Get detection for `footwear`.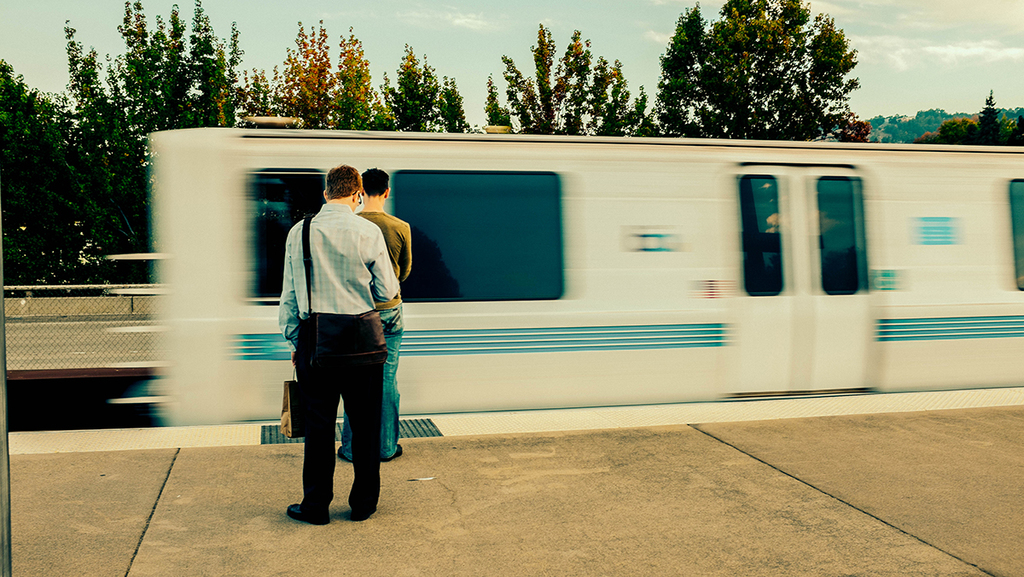
Detection: (left=381, top=439, right=403, bottom=464).
